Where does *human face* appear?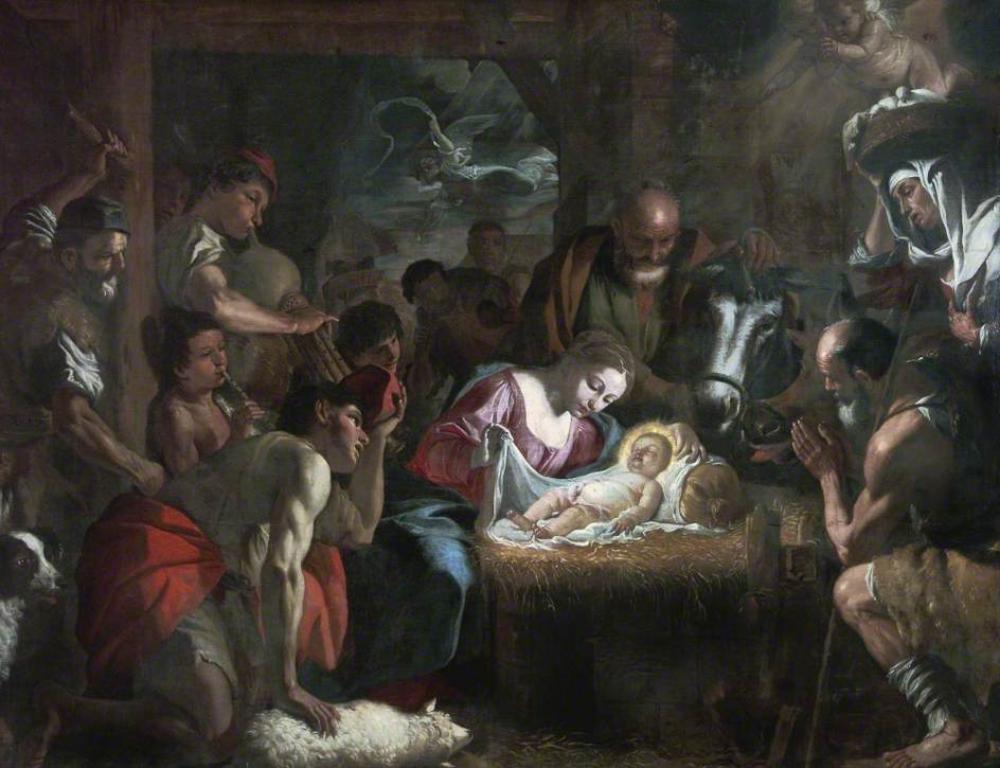
Appears at locate(221, 179, 270, 239).
